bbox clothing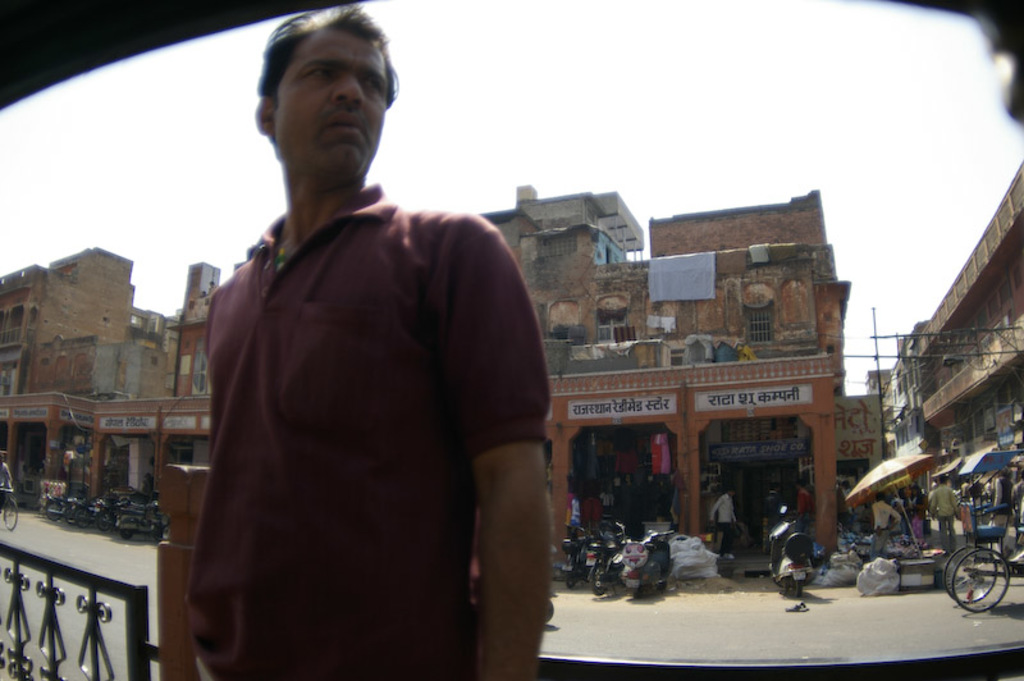
detection(180, 155, 554, 673)
